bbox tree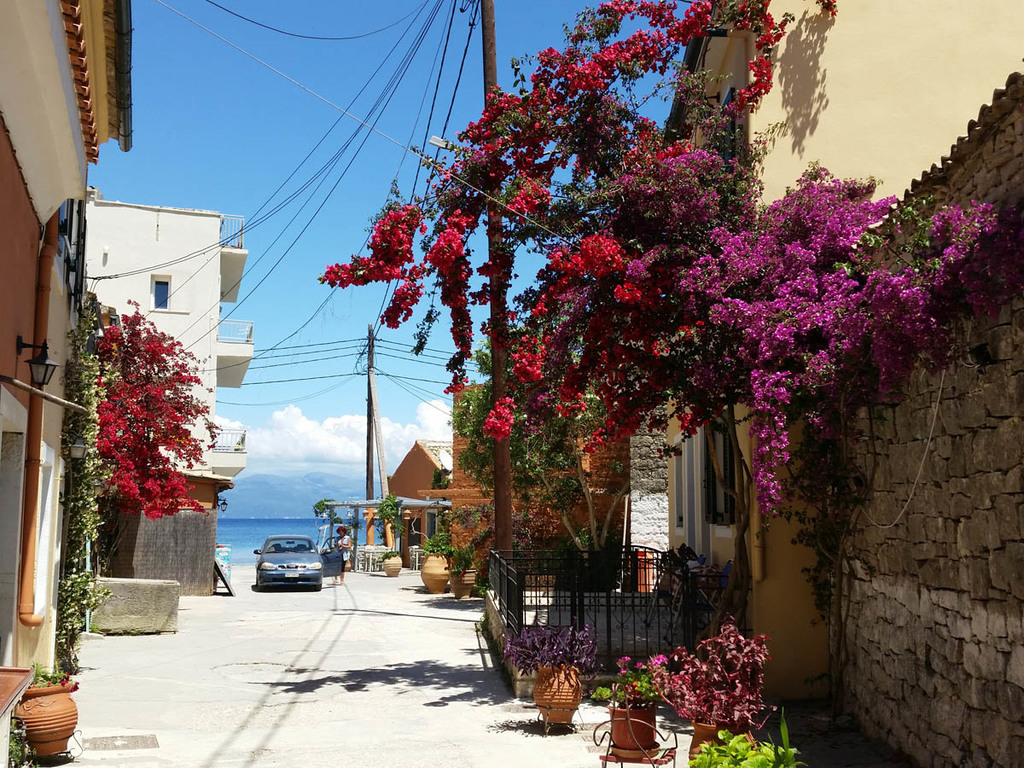
box=[314, 495, 346, 540]
